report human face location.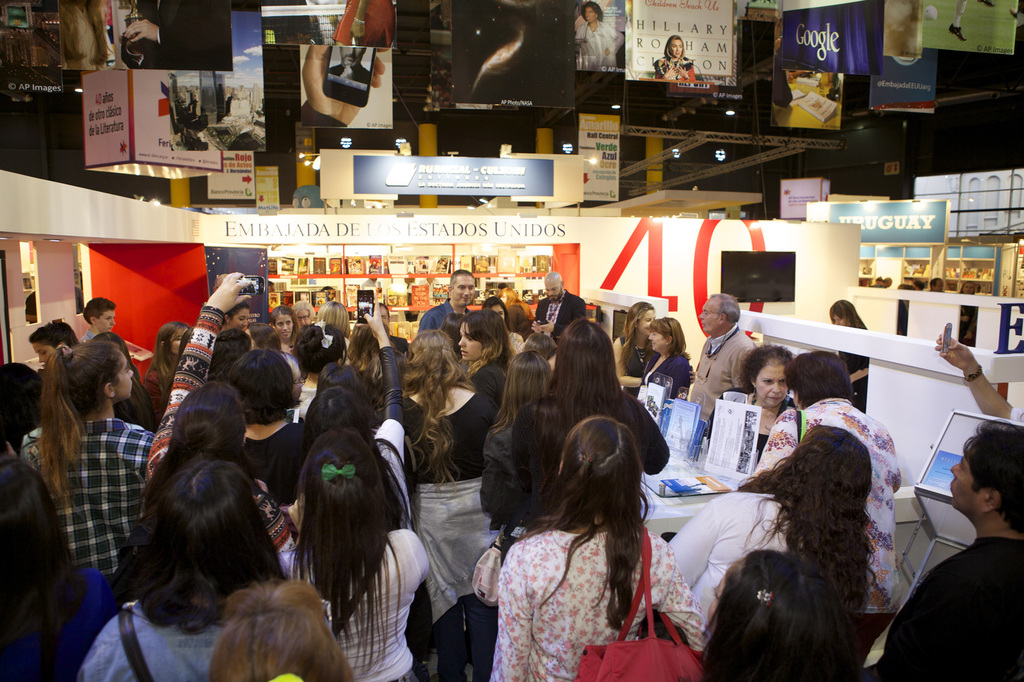
Report: pyautogui.locateOnScreen(456, 270, 477, 308).
